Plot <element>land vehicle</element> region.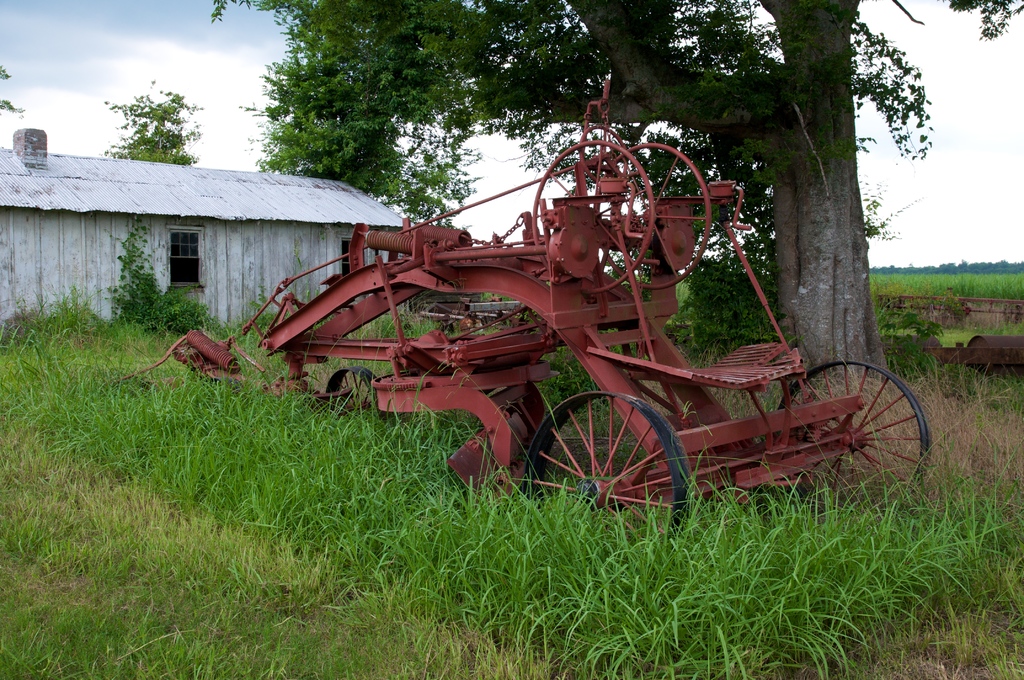
Plotted at rect(120, 80, 915, 523).
